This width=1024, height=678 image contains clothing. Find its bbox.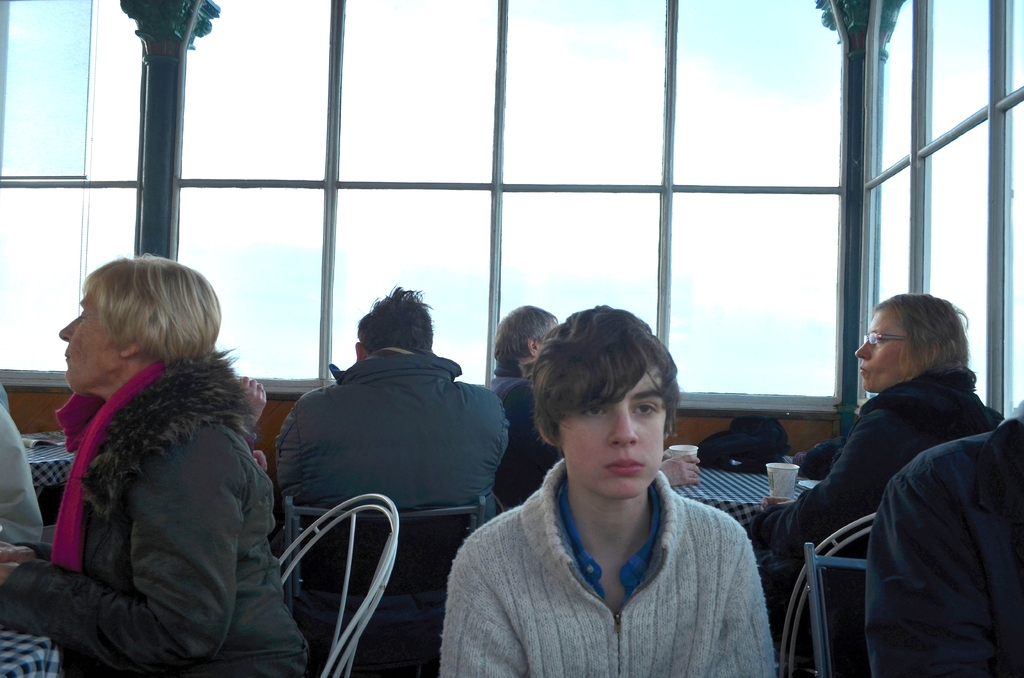
bbox=[1, 355, 309, 677].
